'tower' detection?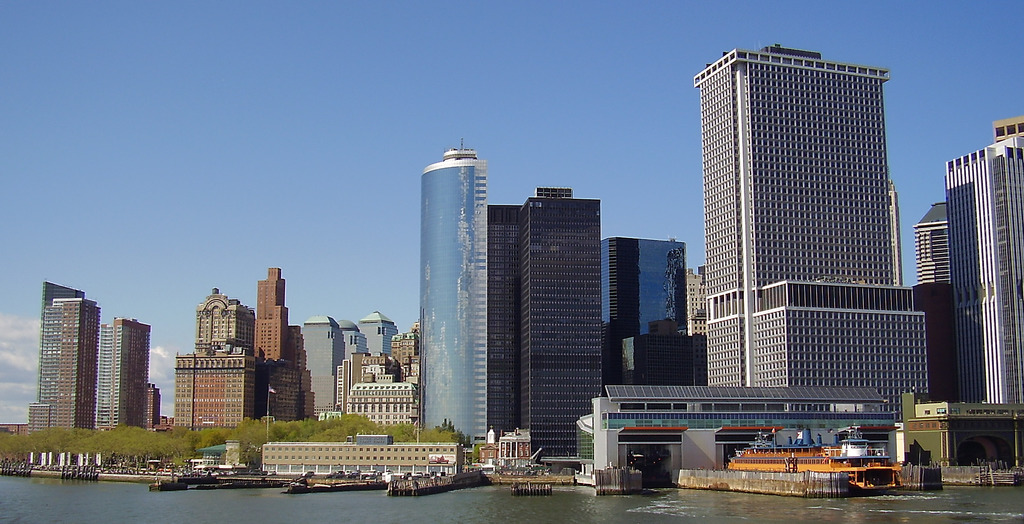
l=336, t=320, r=371, b=367
